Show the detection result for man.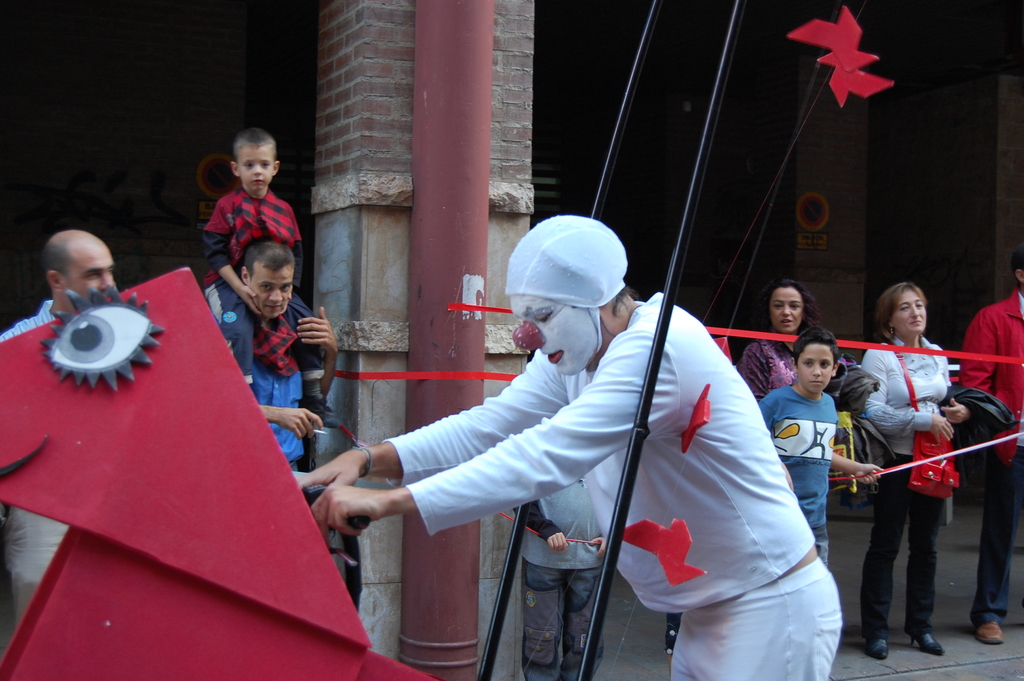
(244,238,343,463).
